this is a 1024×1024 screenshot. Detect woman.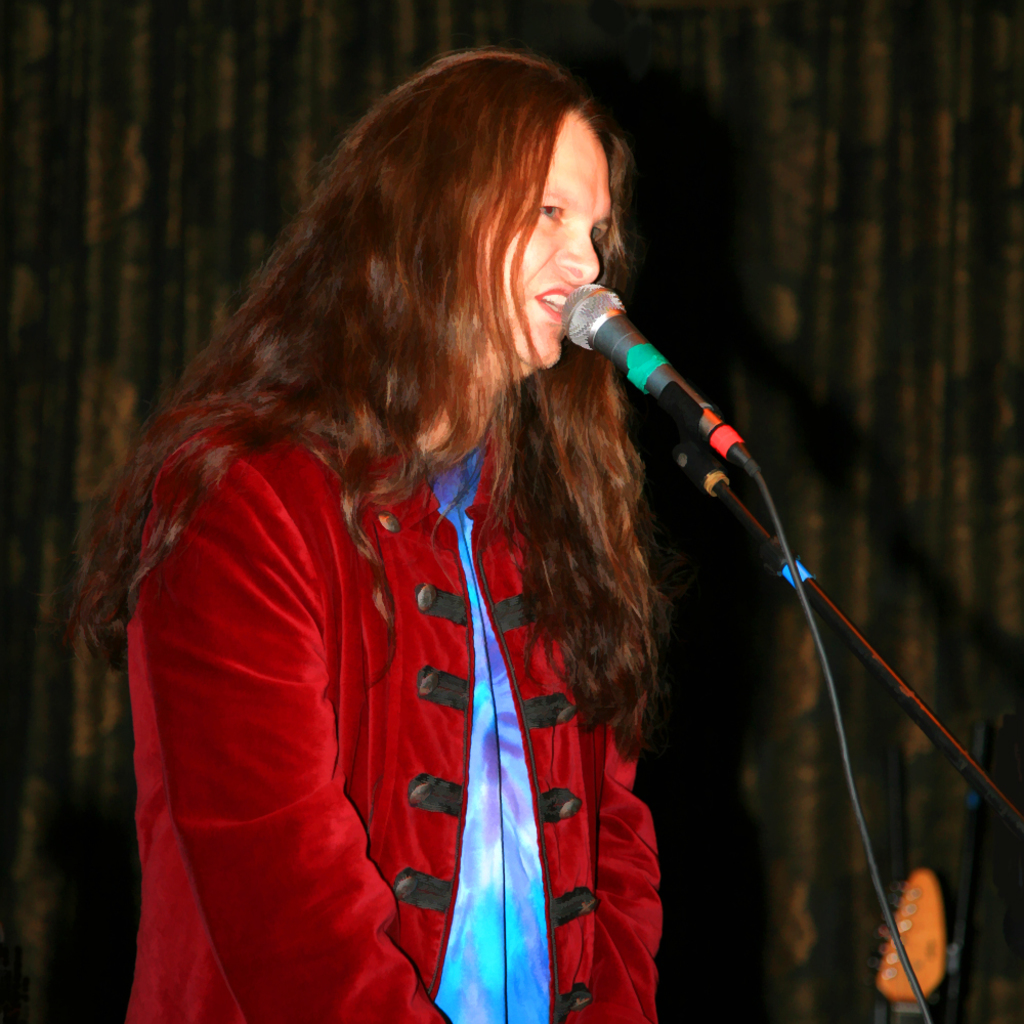
x1=151, y1=118, x2=714, y2=1013.
